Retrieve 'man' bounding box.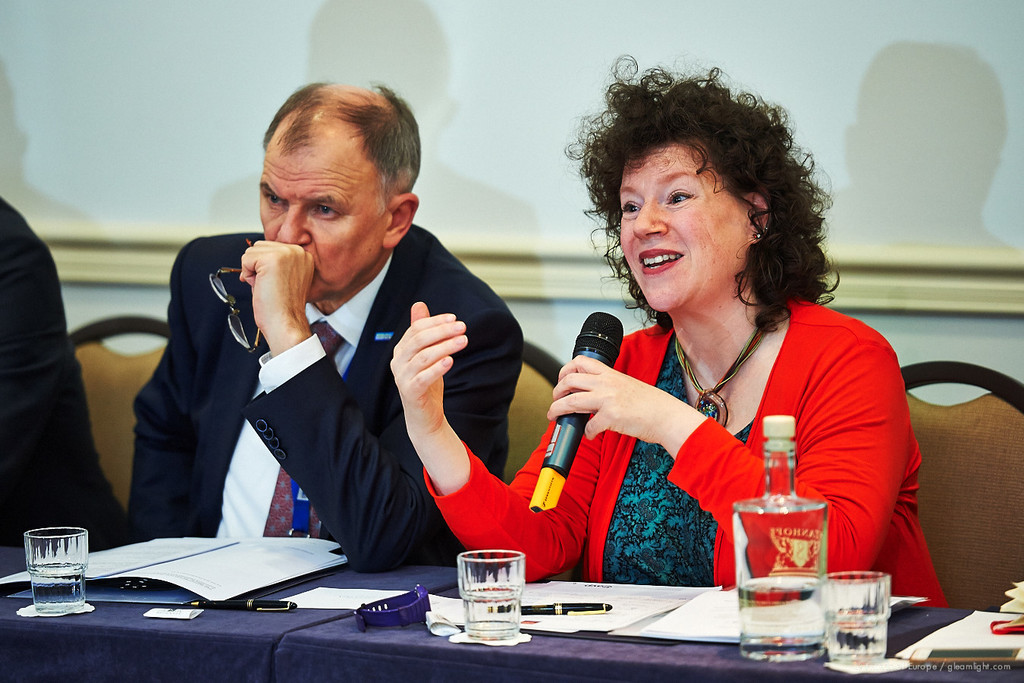
Bounding box: <region>134, 83, 503, 552</region>.
